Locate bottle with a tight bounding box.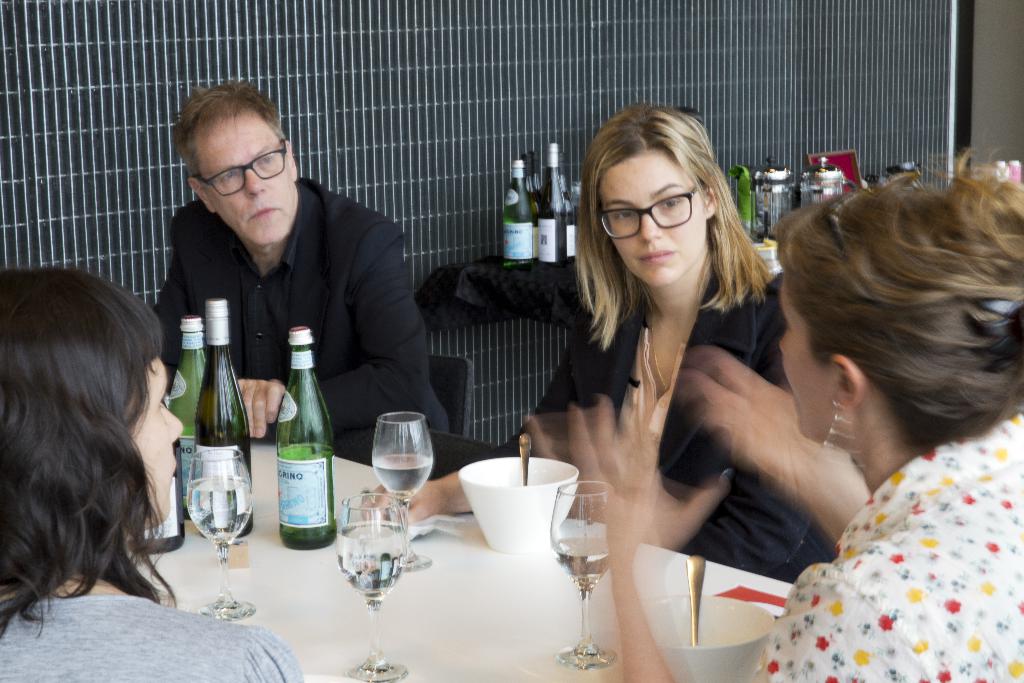
(left=534, top=144, right=563, bottom=266).
